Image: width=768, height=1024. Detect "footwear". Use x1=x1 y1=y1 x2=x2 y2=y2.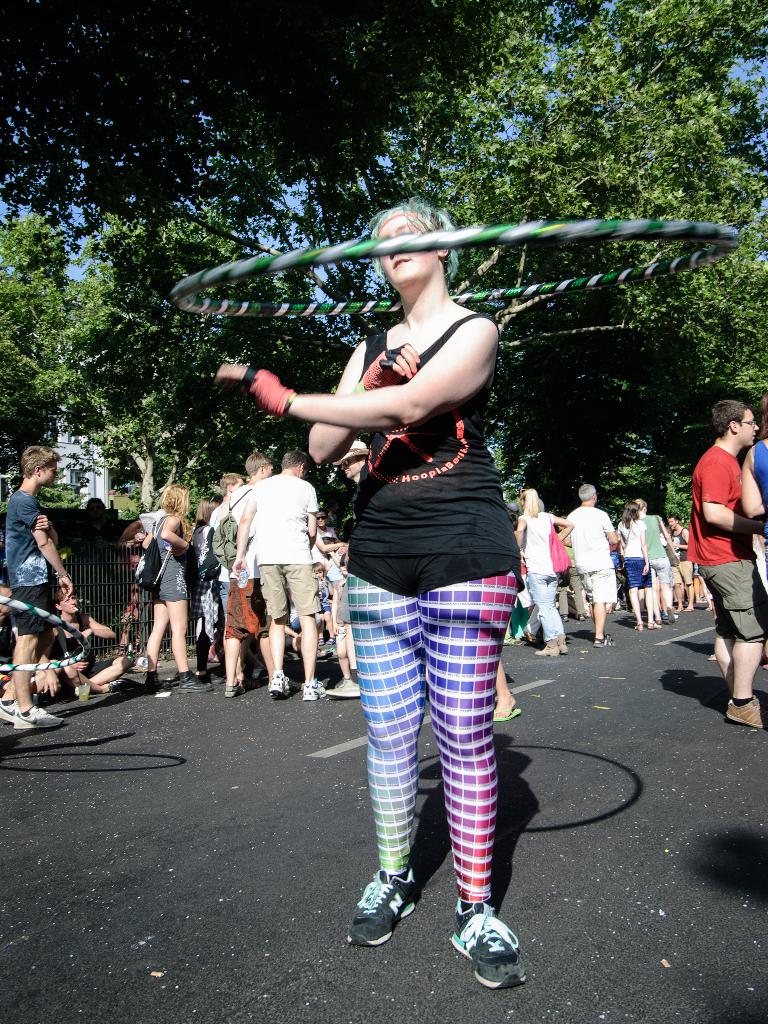
x1=536 y1=646 x2=567 y2=655.
